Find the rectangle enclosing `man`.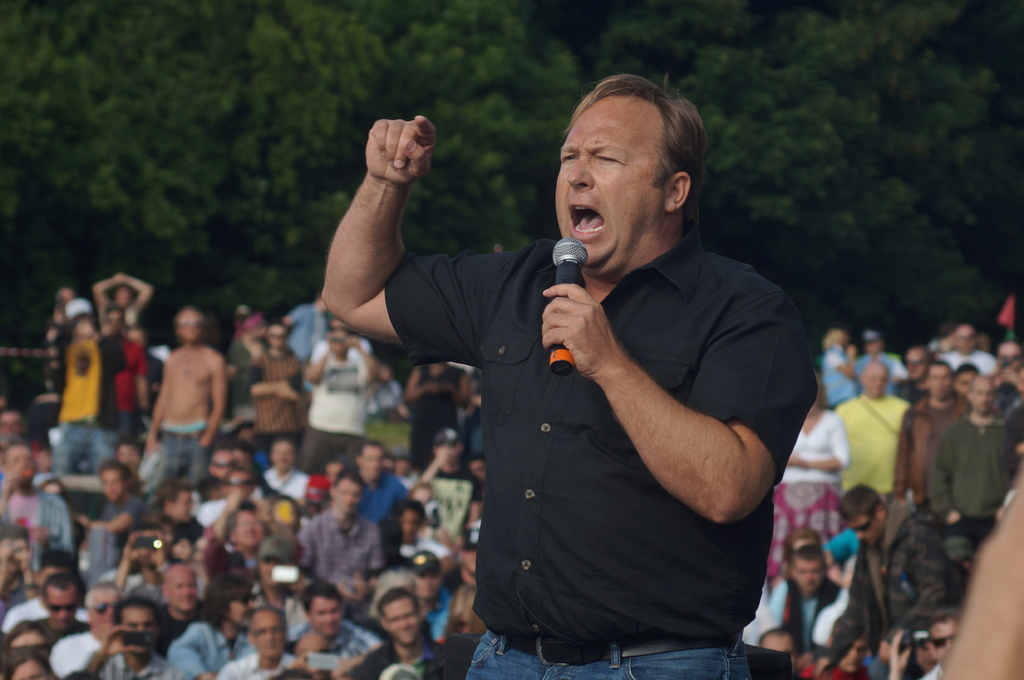
x1=138 y1=294 x2=230 y2=489.
